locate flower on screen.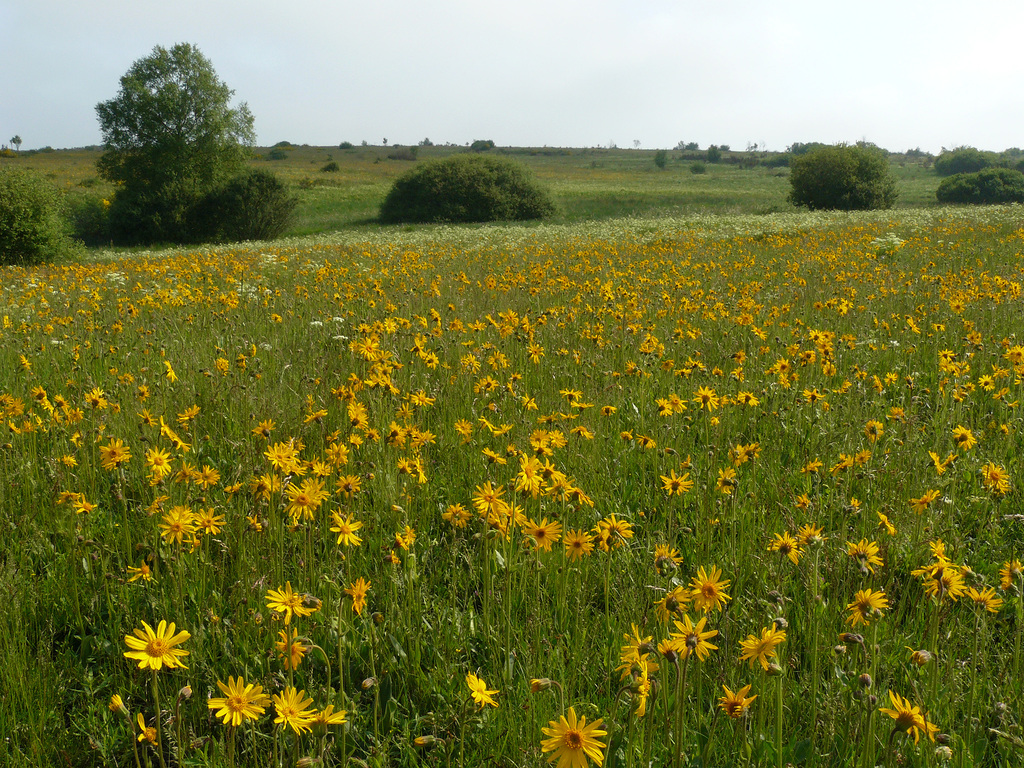
On screen at [342,572,372,614].
